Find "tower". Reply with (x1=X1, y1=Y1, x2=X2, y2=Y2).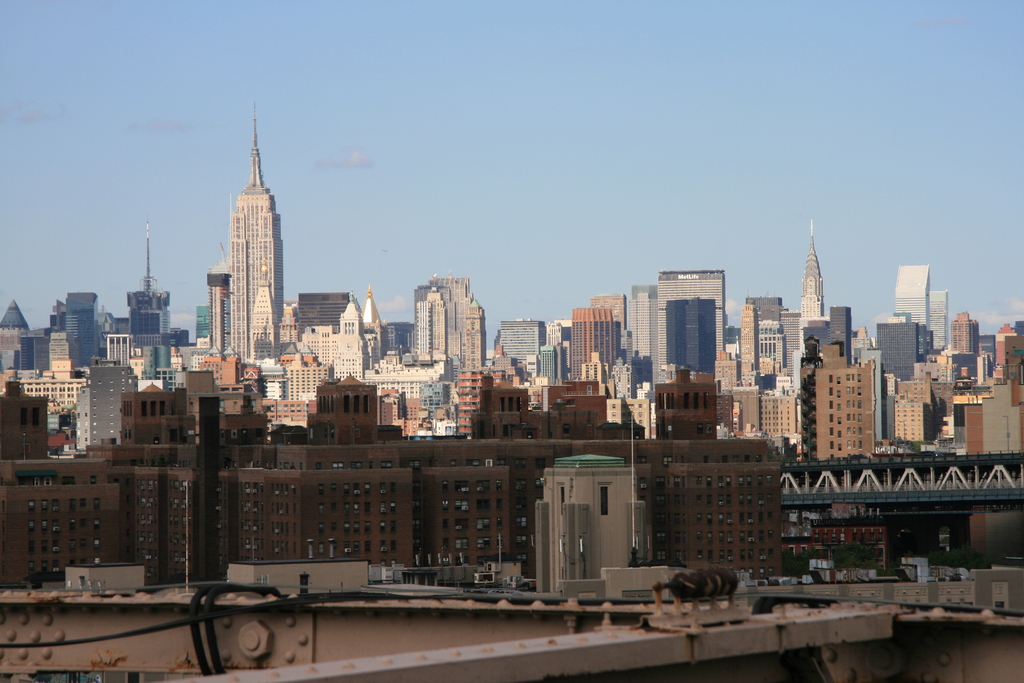
(x1=187, y1=101, x2=294, y2=361).
